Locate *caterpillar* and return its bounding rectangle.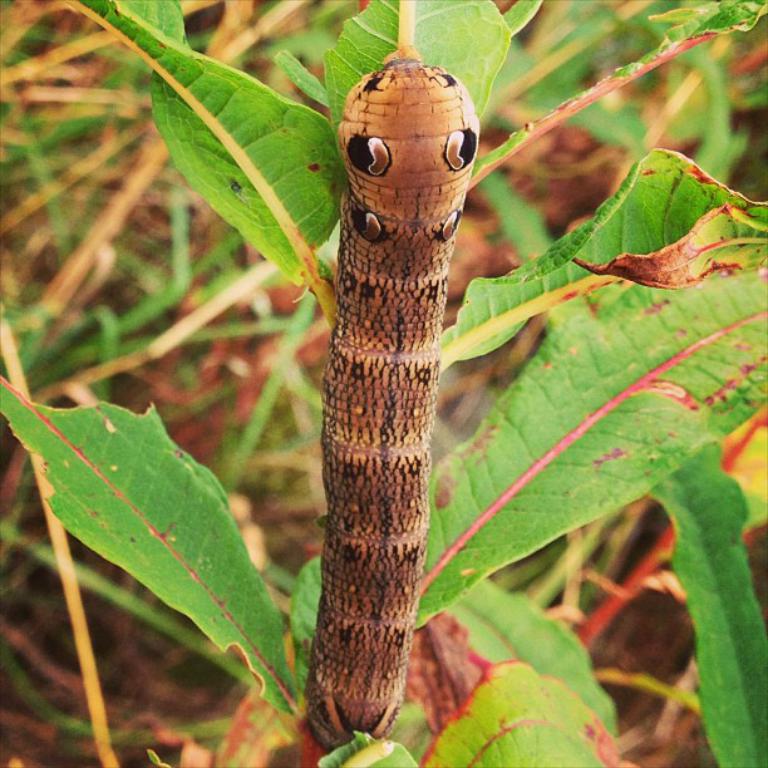
locate(302, 58, 479, 752).
